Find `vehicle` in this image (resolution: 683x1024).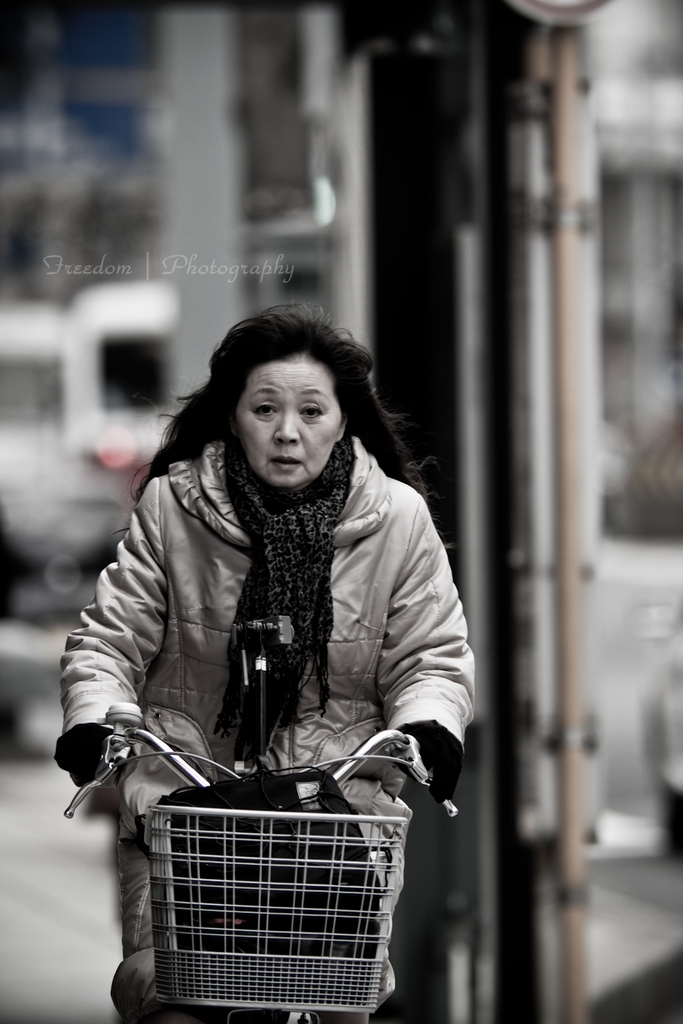
59 694 458 1023.
